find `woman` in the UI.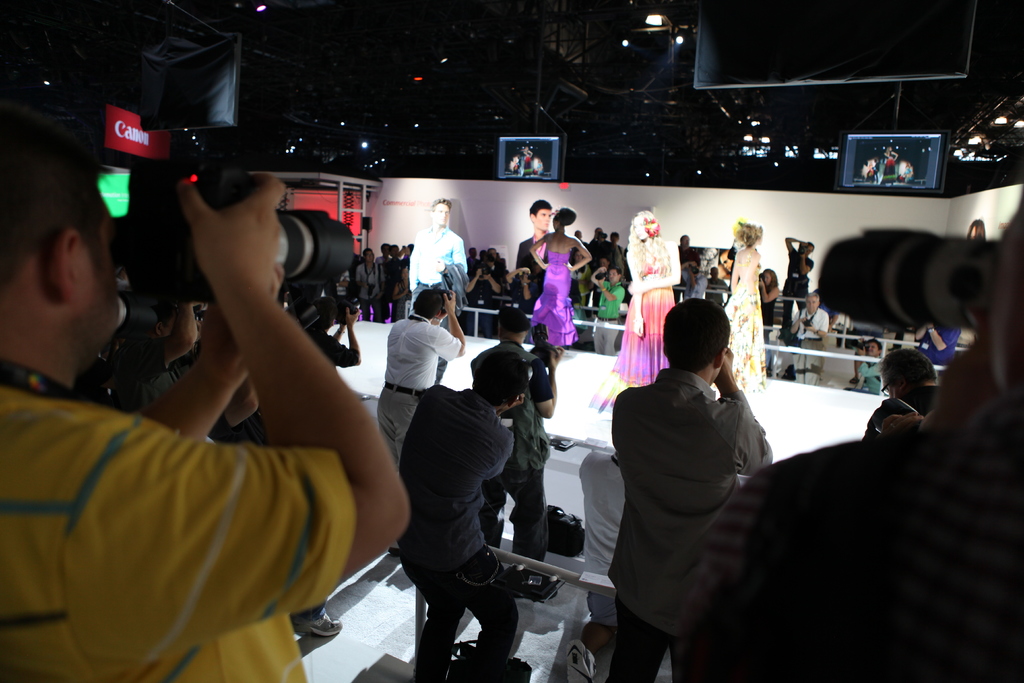
UI element at <region>520, 201, 596, 374</region>.
